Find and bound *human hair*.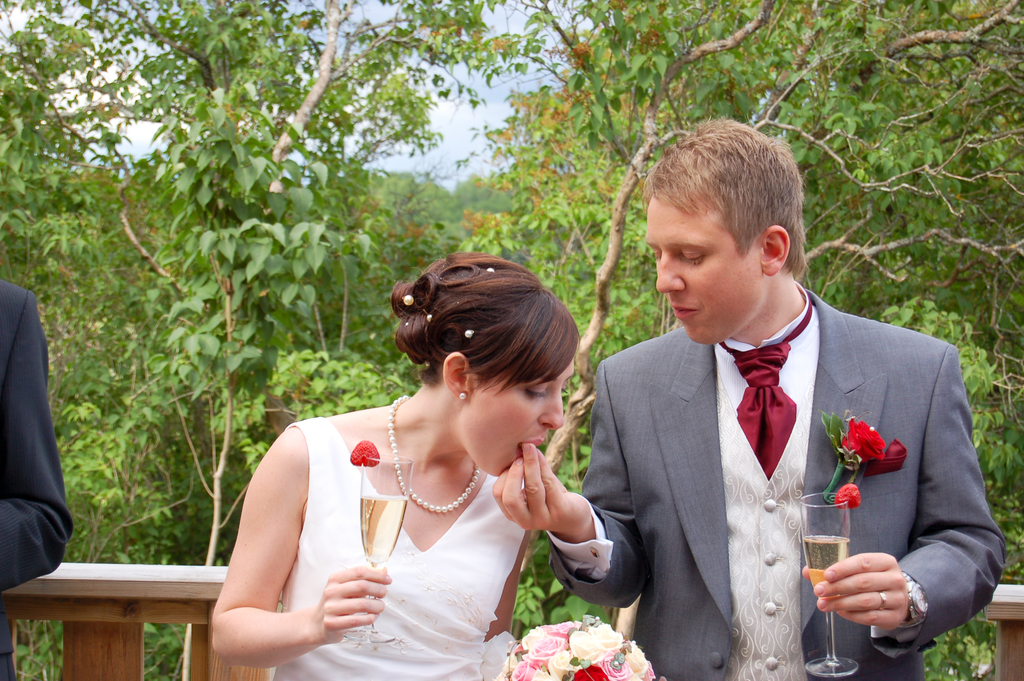
Bound: select_region(387, 248, 586, 397).
